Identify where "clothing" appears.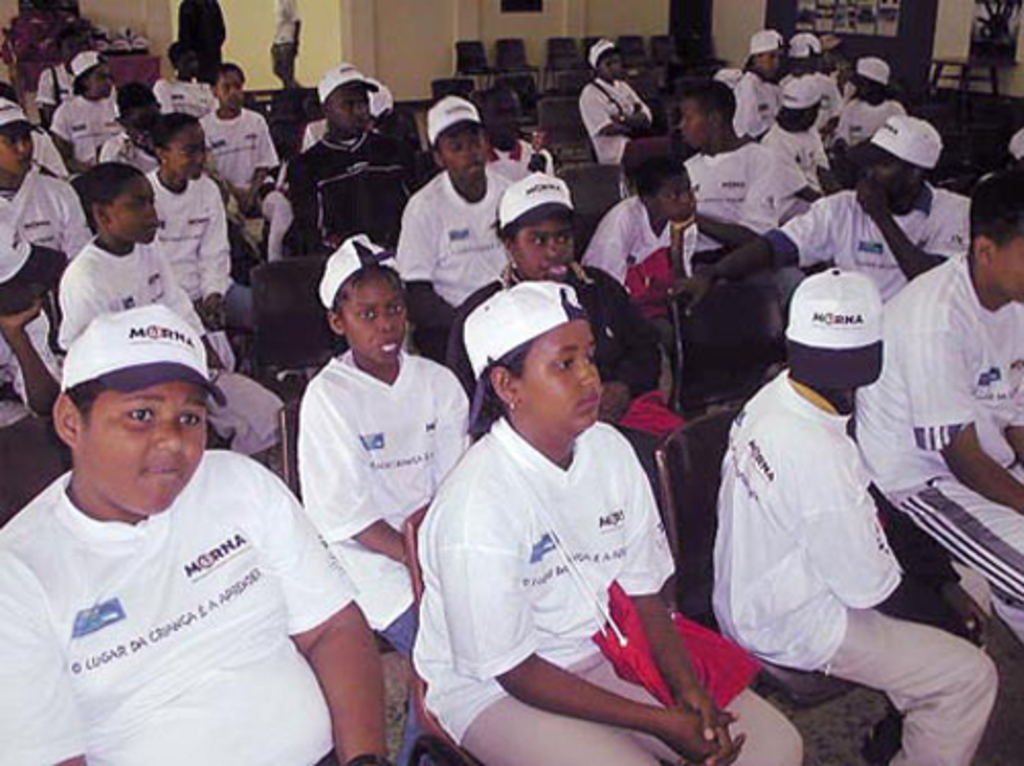
Appears at detection(848, 244, 1022, 662).
